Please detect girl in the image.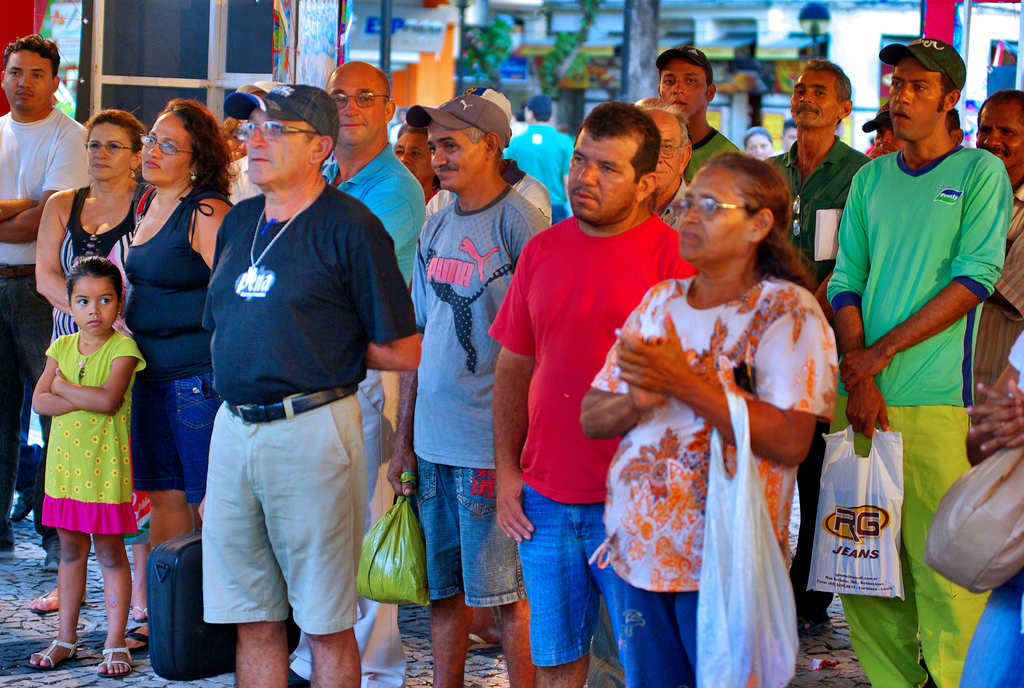
l=28, t=258, r=147, b=678.
